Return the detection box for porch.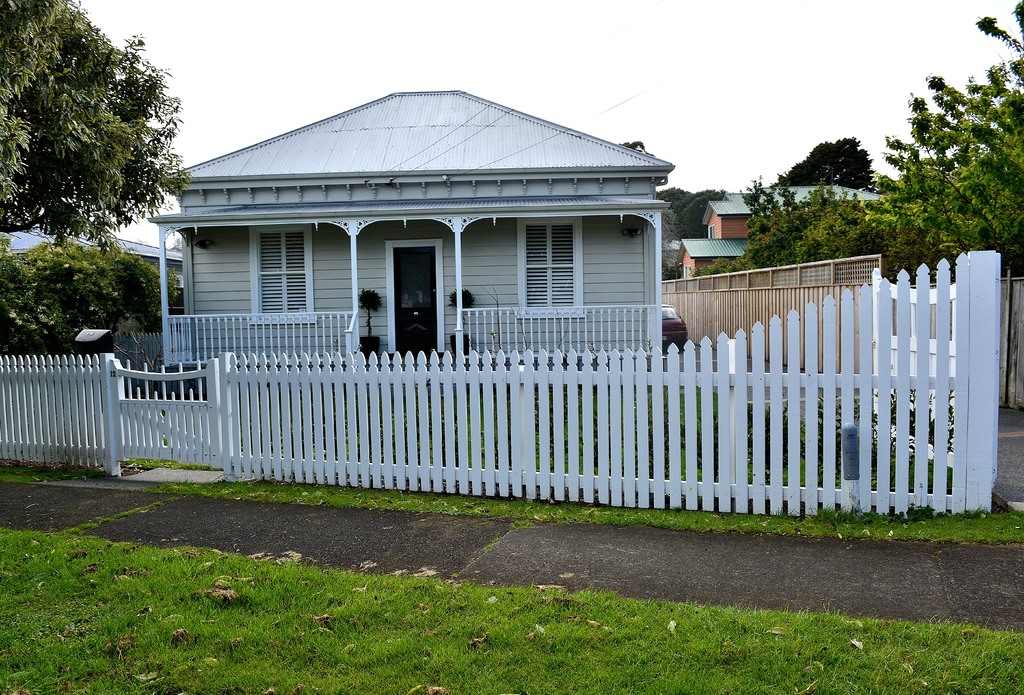
x1=0 y1=123 x2=1014 y2=570.
